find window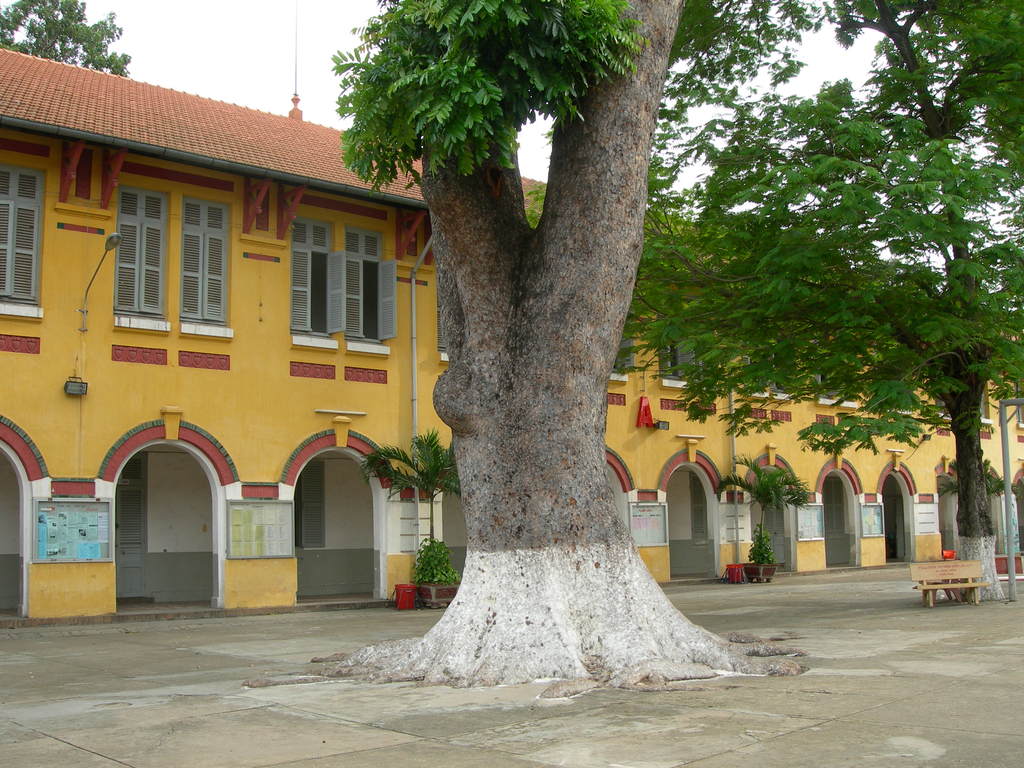
342, 228, 401, 352
